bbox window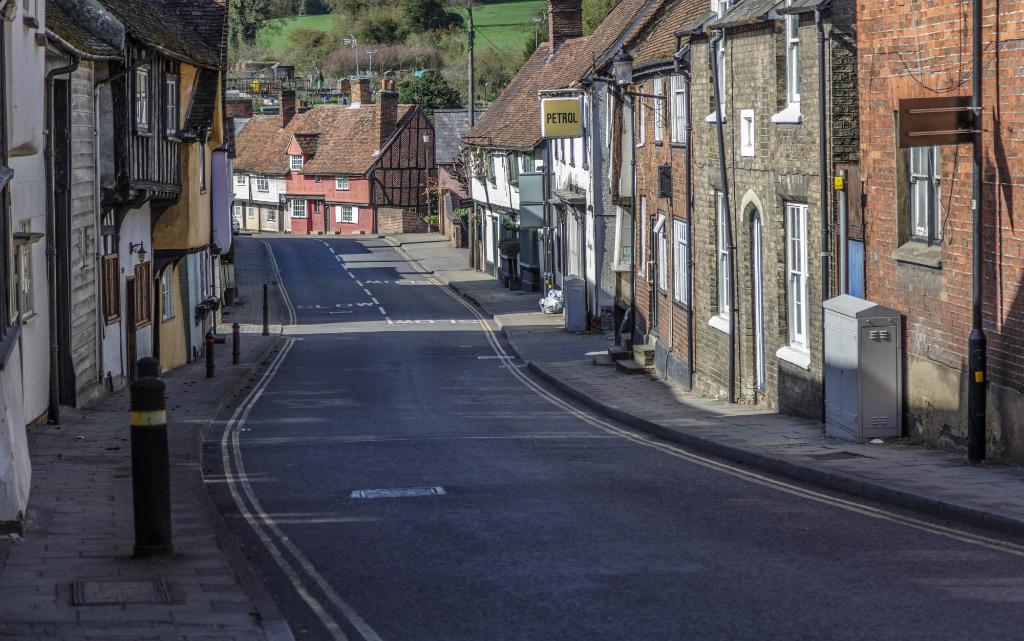
bbox(136, 69, 149, 131)
